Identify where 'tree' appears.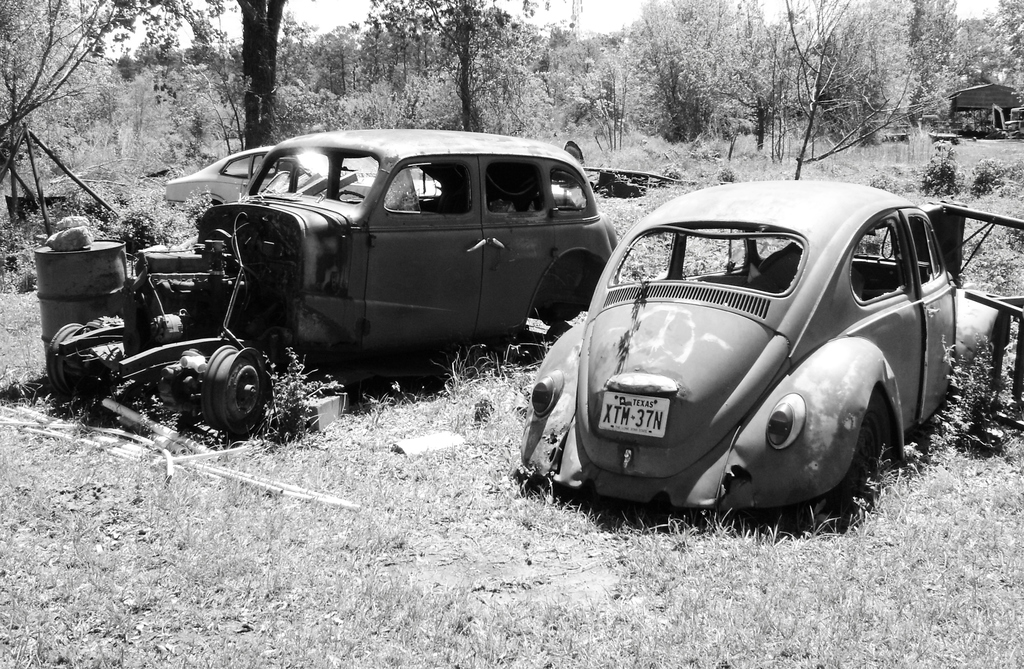
Appears at BBox(908, 0, 964, 129).
